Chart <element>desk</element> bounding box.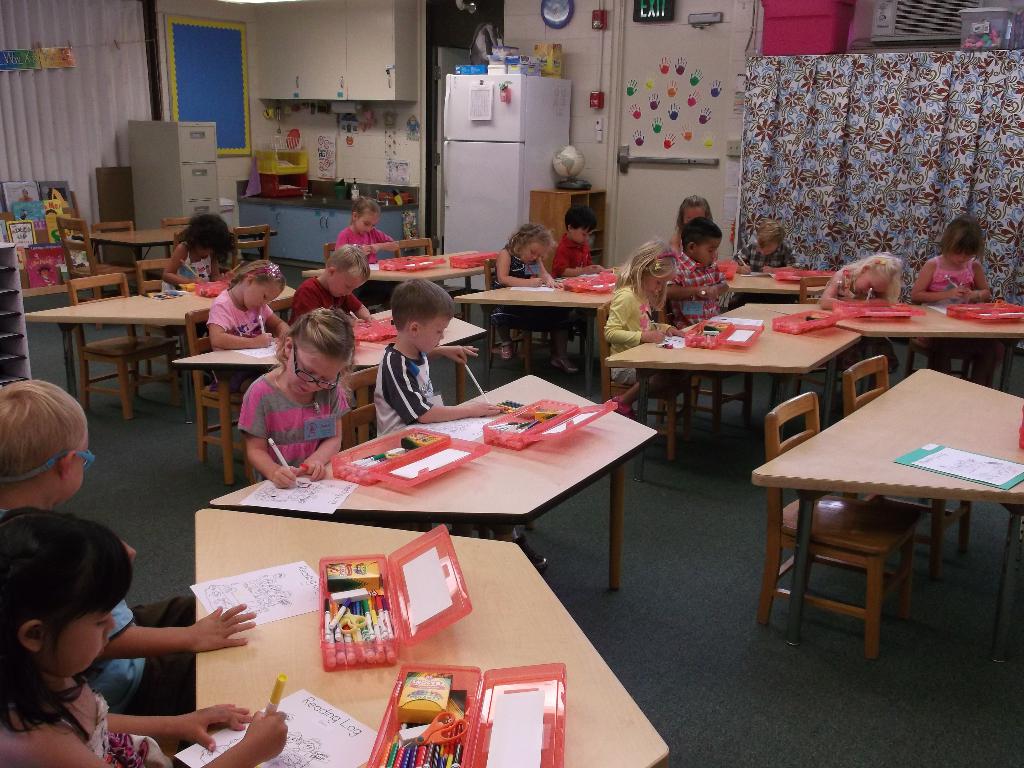
Charted: {"x1": 598, "y1": 298, "x2": 859, "y2": 463}.
